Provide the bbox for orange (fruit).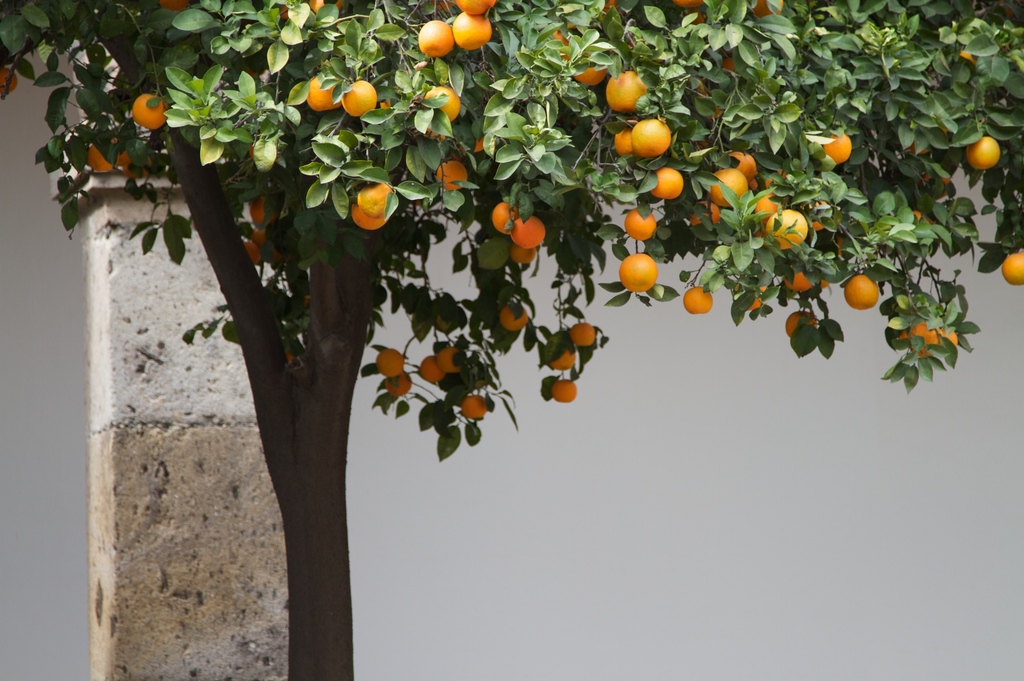
bbox=(416, 18, 455, 63).
